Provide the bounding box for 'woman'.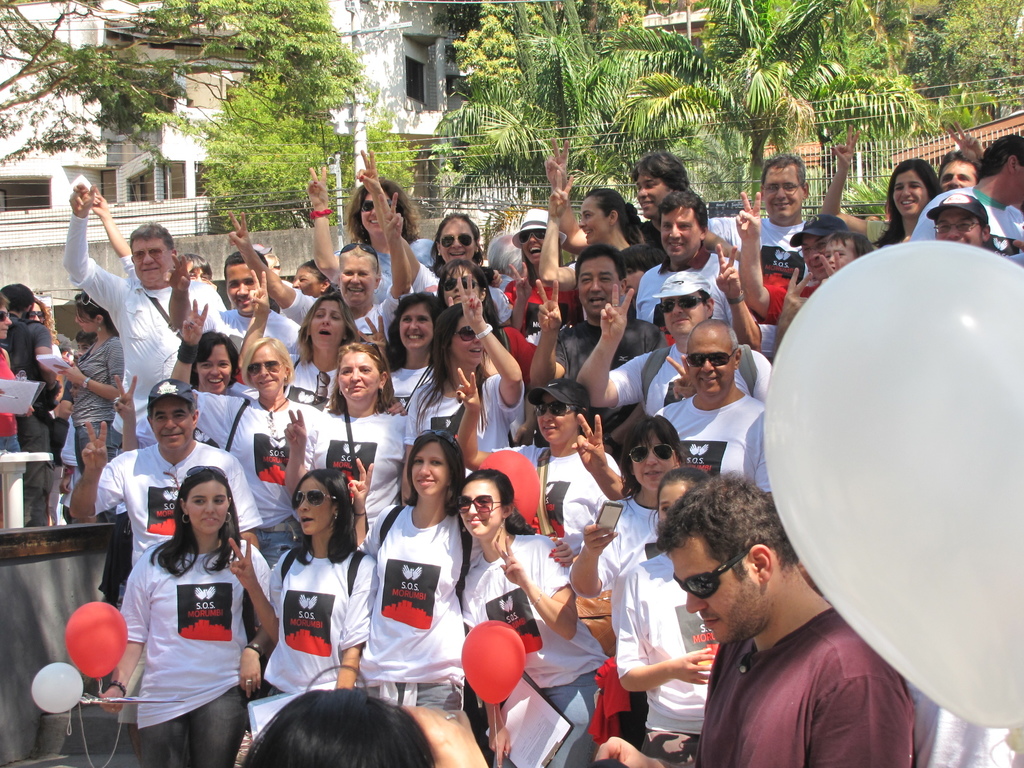
(x1=283, y1=289, x2=365, y2=404).
